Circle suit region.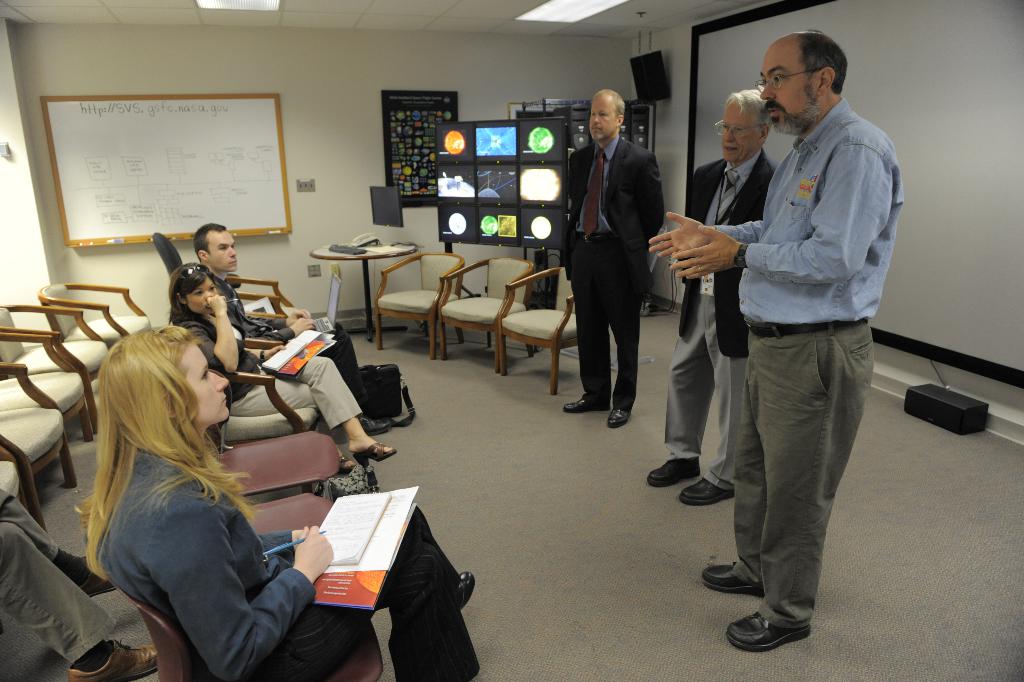
Region: select_region(211, 274, 367, 416).
